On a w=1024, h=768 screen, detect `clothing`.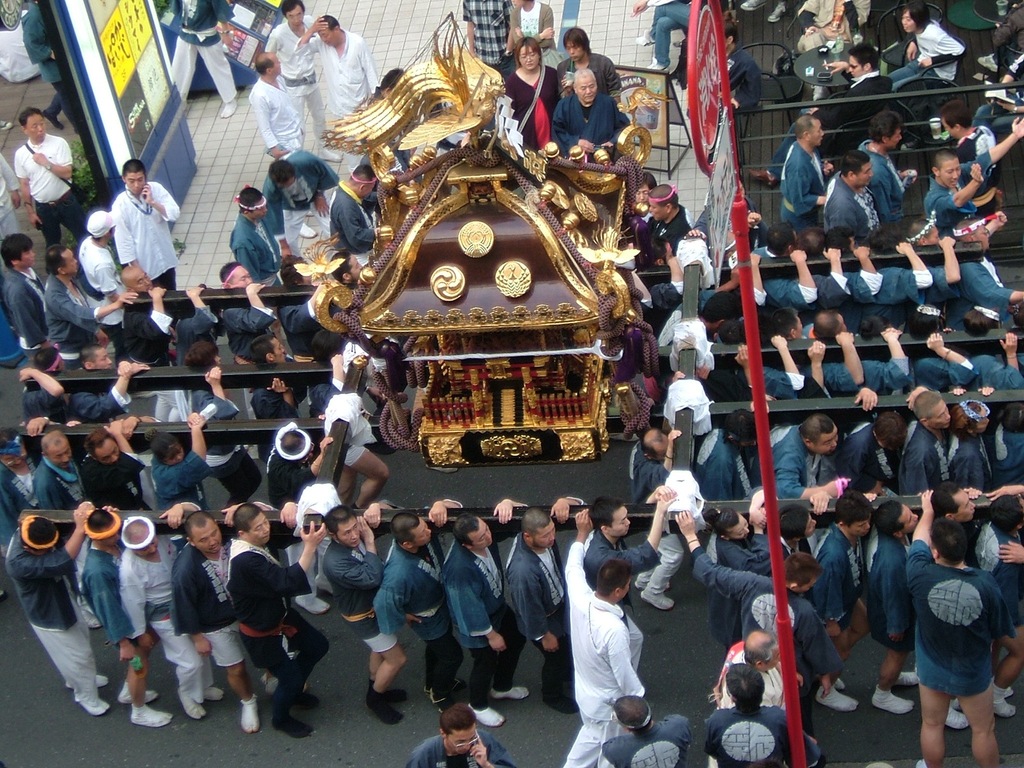
left=218, top=305, right=282, bottom=361.
